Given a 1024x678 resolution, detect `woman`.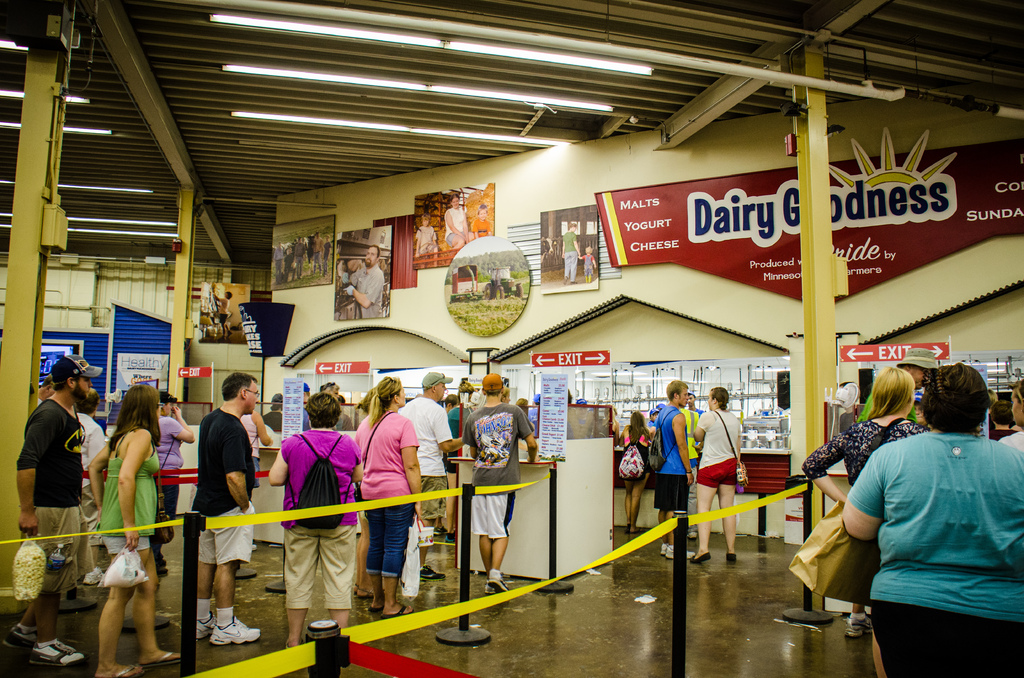
266/394/365/652.
